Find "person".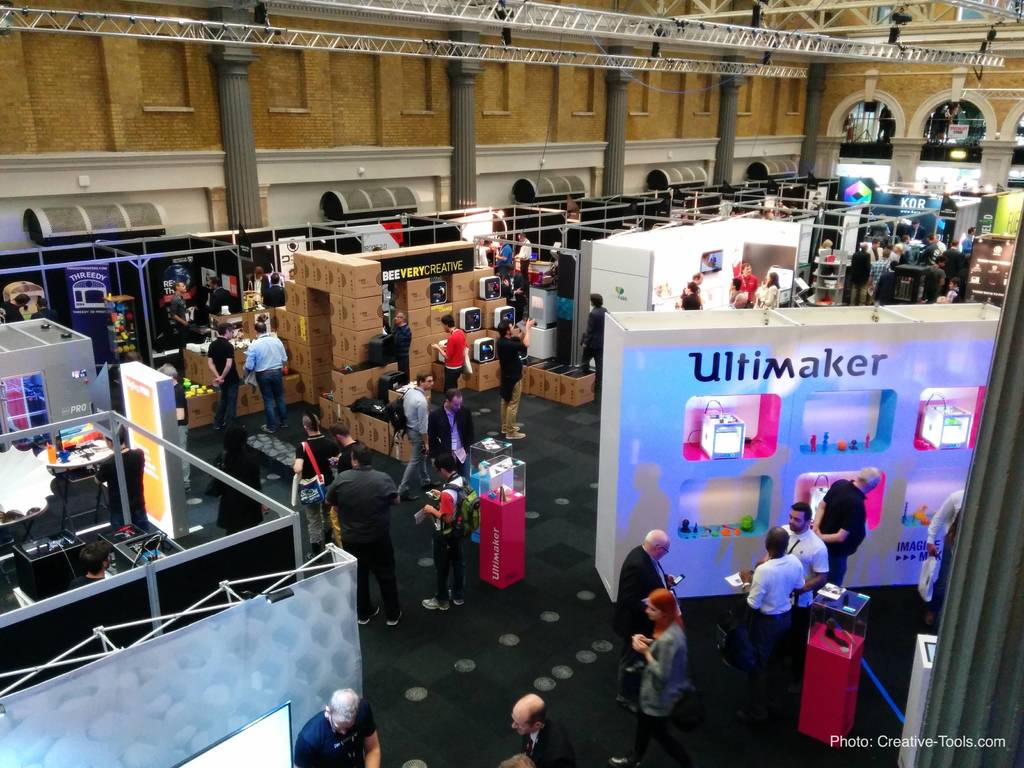
<box>399,379,429,478</box>.
